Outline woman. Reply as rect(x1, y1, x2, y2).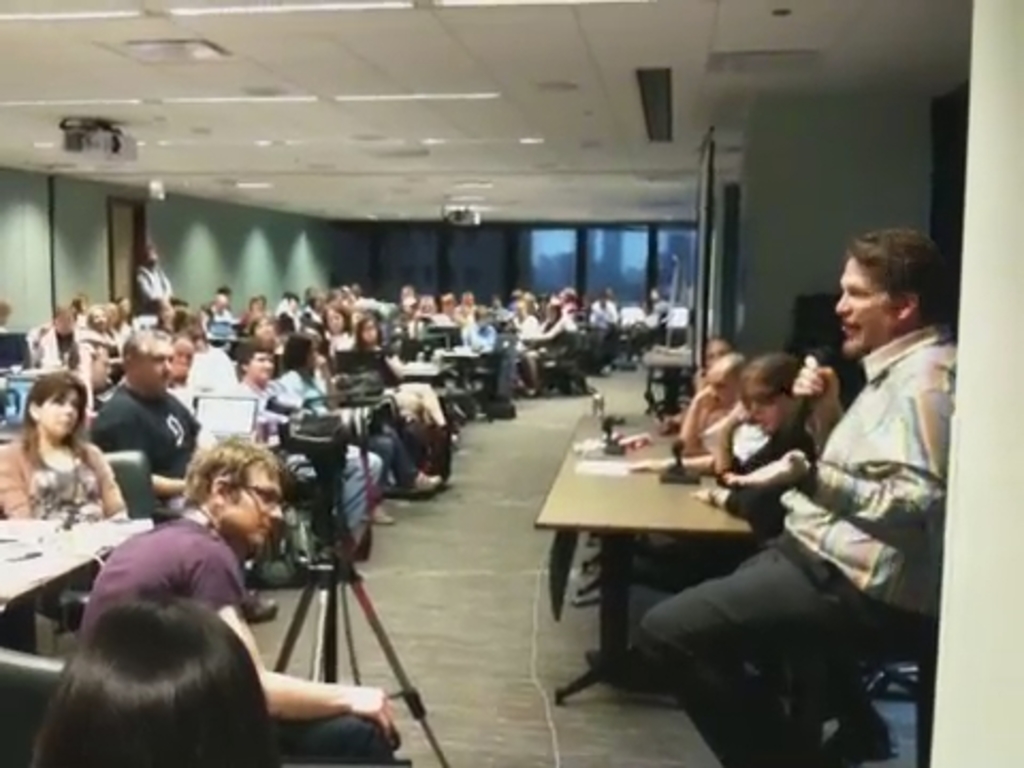
rect(233, 337, 380, 533).
